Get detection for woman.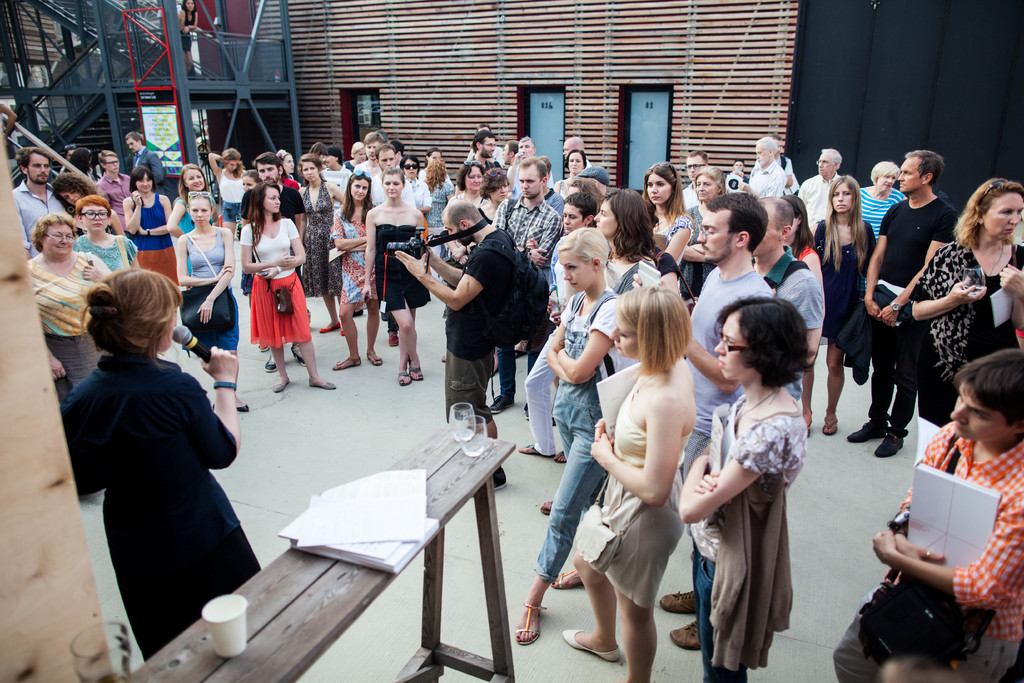
Detection: select_region(810, 176, 874, 432).
